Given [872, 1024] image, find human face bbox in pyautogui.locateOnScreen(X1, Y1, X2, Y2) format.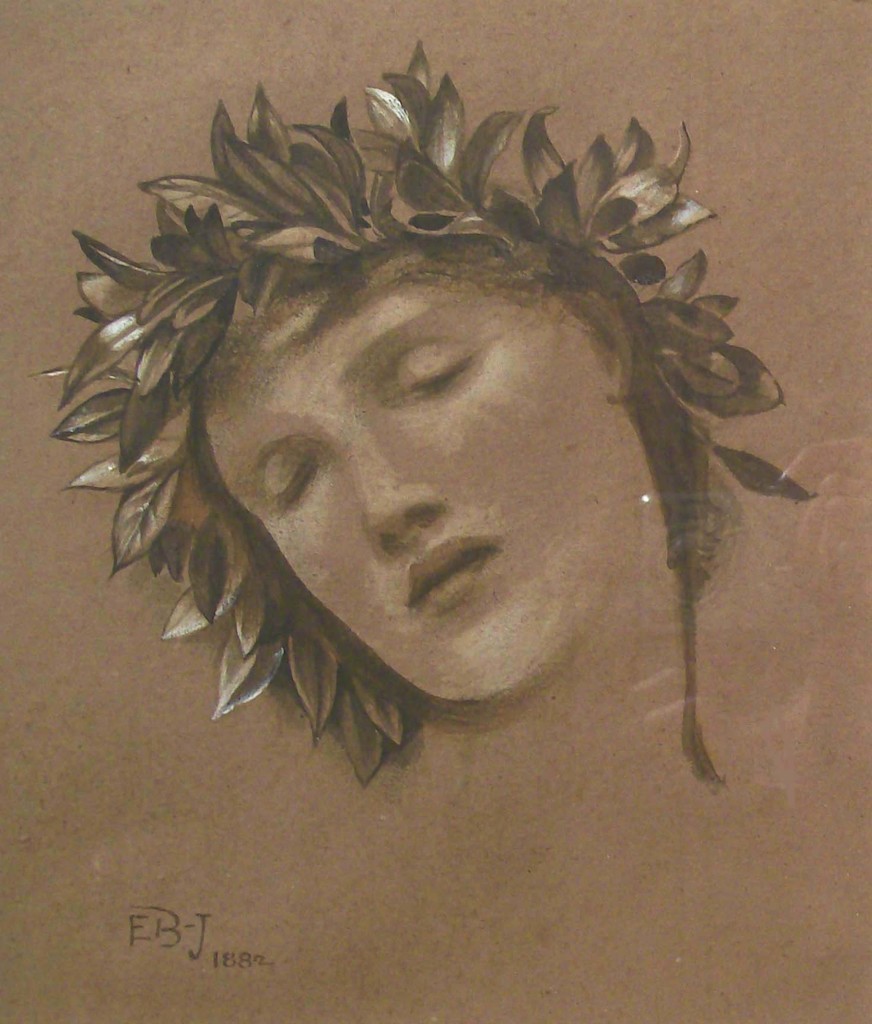
pyautogui.locateOnScreen(202, 259, 623, 700).
